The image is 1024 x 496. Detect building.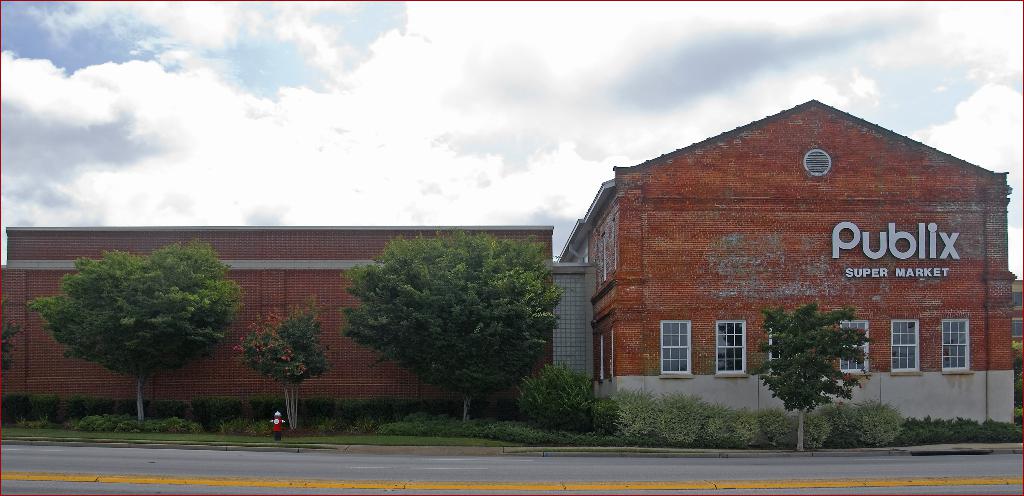
Detection: 0 224 552 405.
